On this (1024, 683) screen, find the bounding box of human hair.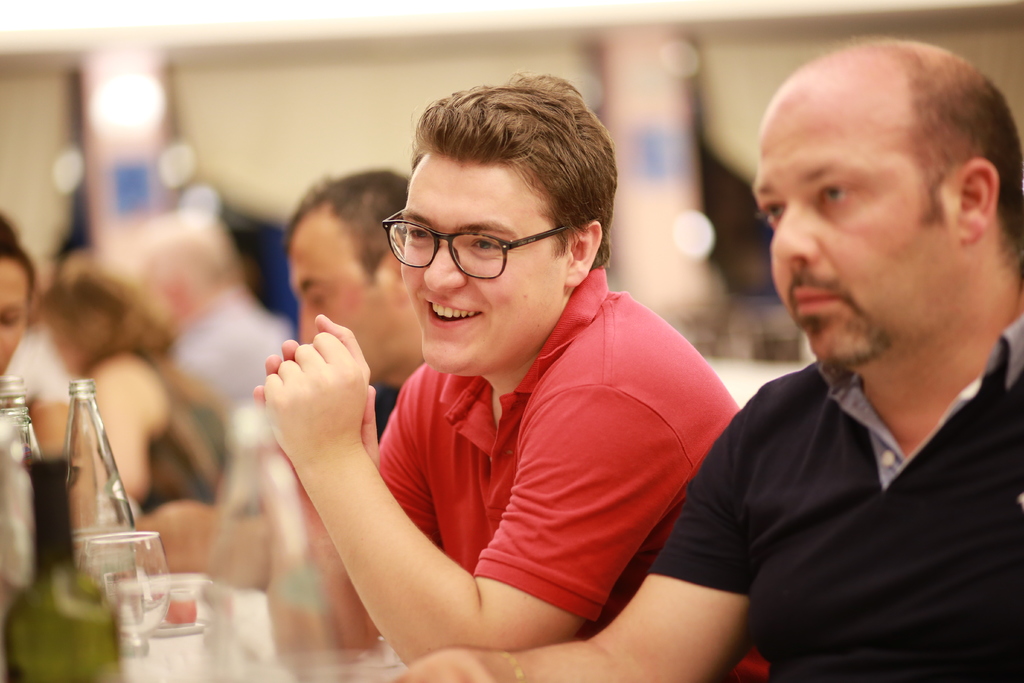
Bounding box: BBox(387, 76, 626, 284).
